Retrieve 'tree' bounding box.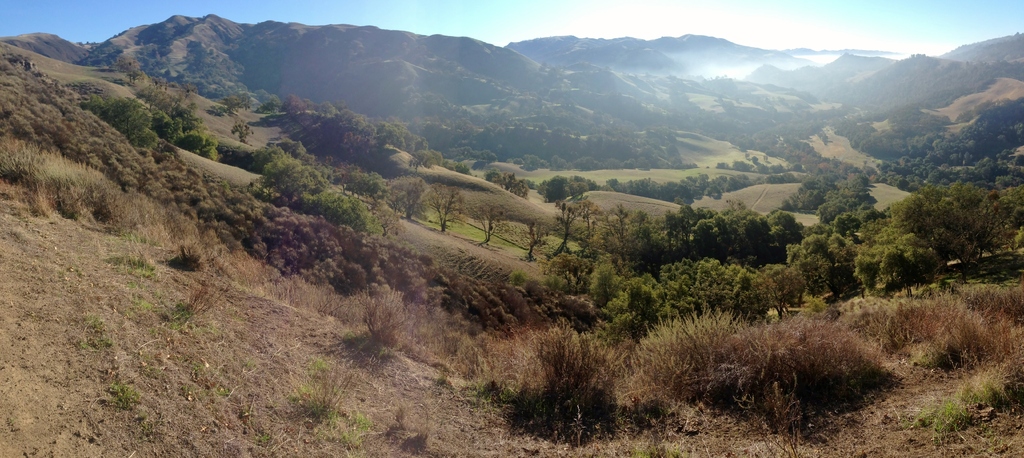
Bounding box: box(633, 175, 664, 193).
